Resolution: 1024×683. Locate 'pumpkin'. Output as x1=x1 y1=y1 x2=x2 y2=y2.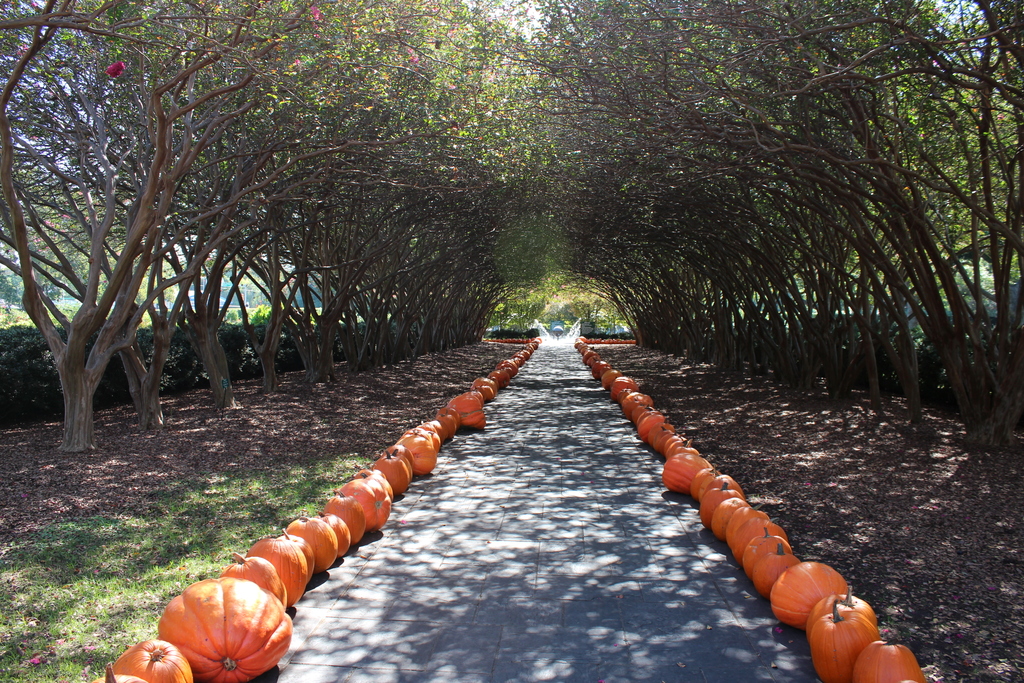
x1=808 y1=599 x2=877 y2=682.
